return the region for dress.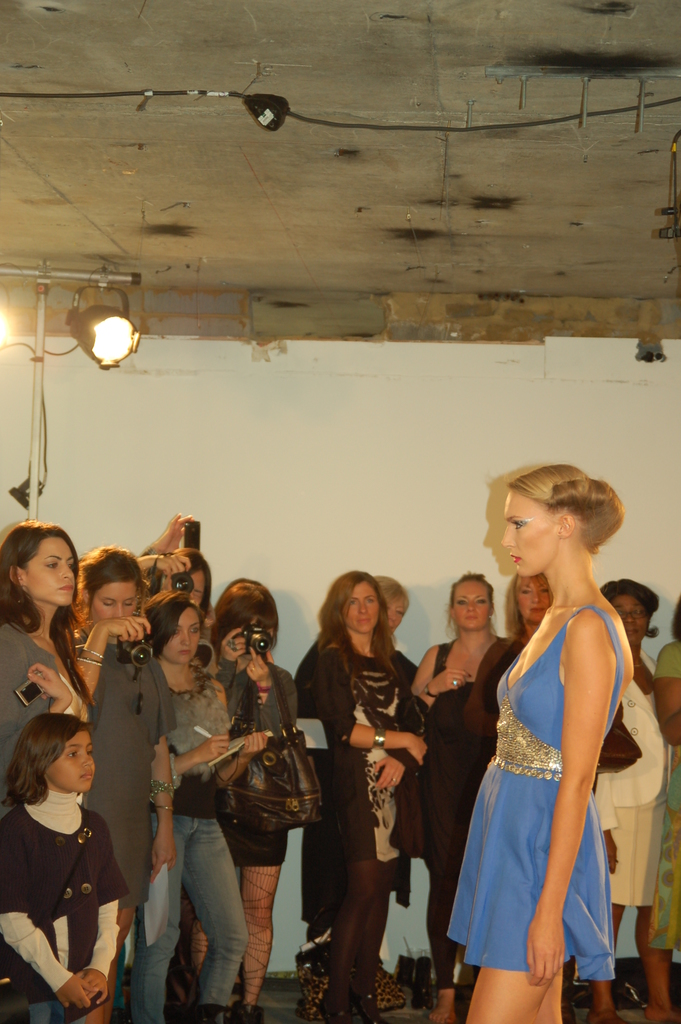
(217,688,286,868).
